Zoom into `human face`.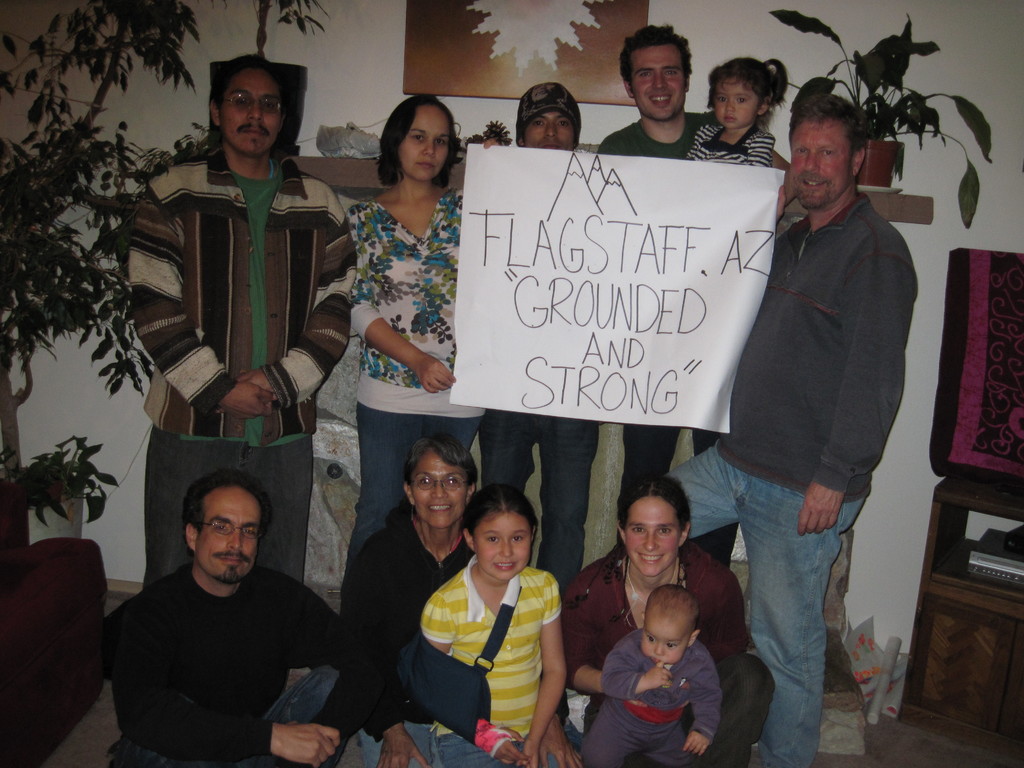
Zoom target: <region>790, 122, 850, 212</region>.
